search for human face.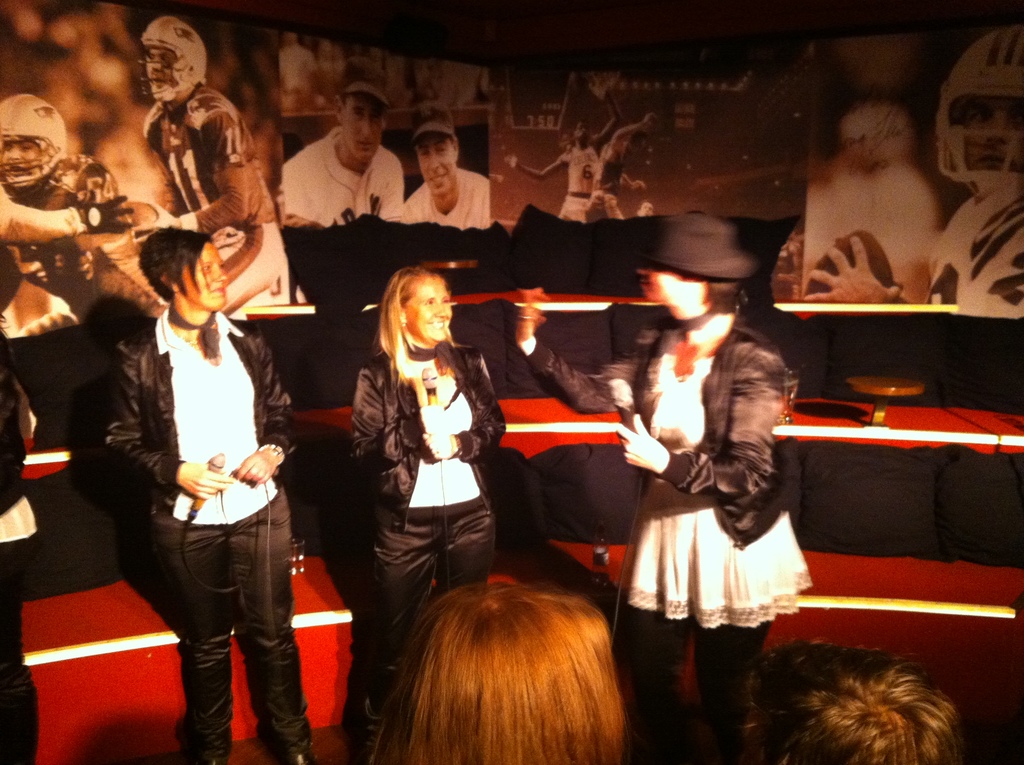
Found at 347:98:384:168.
